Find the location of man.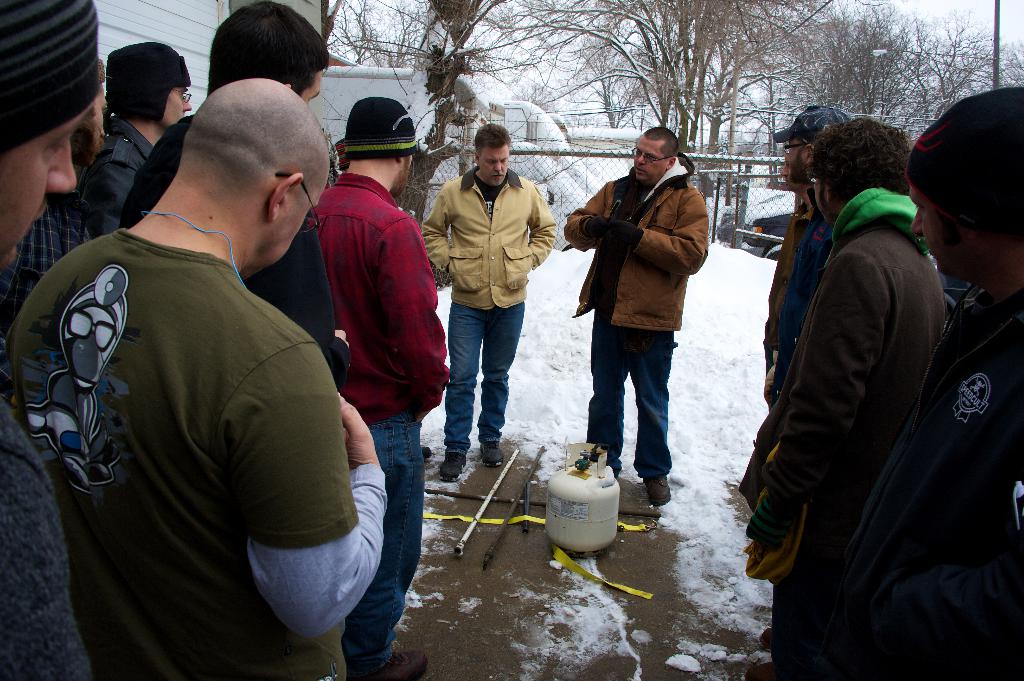
Location: 741/118/945/680.
